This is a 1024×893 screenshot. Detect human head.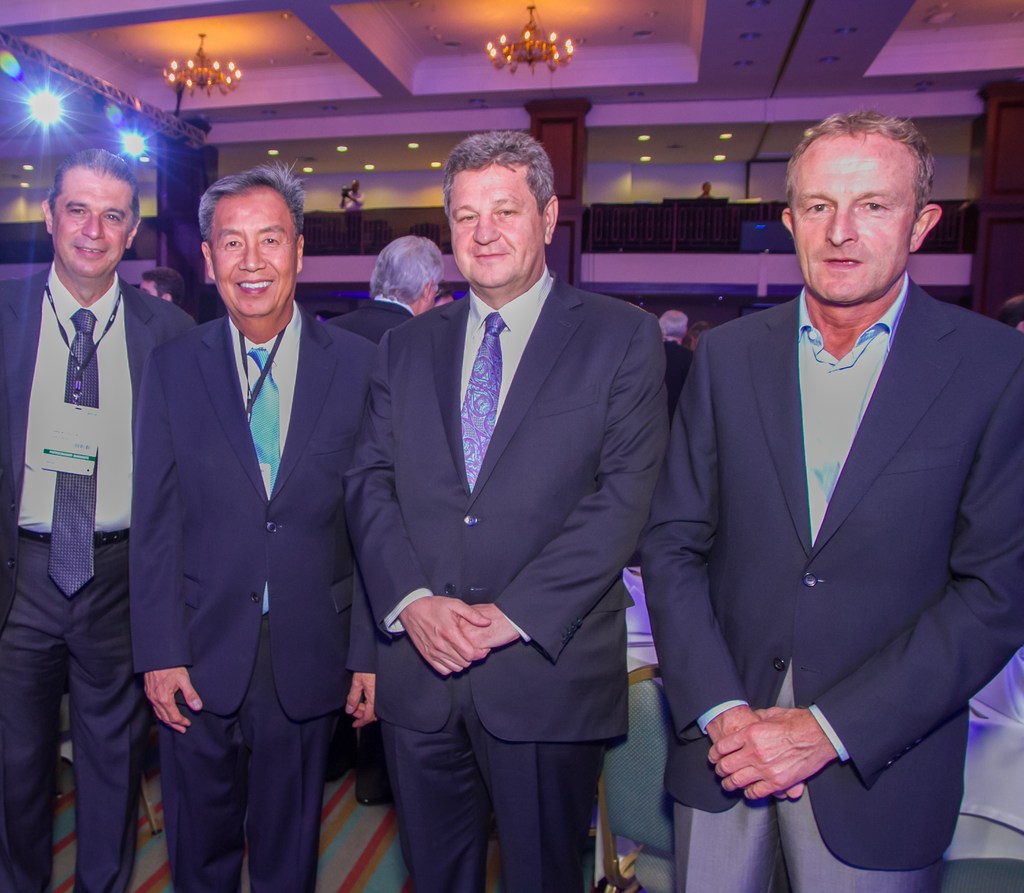
(left=779, top=110, right=948, bottom=297).
